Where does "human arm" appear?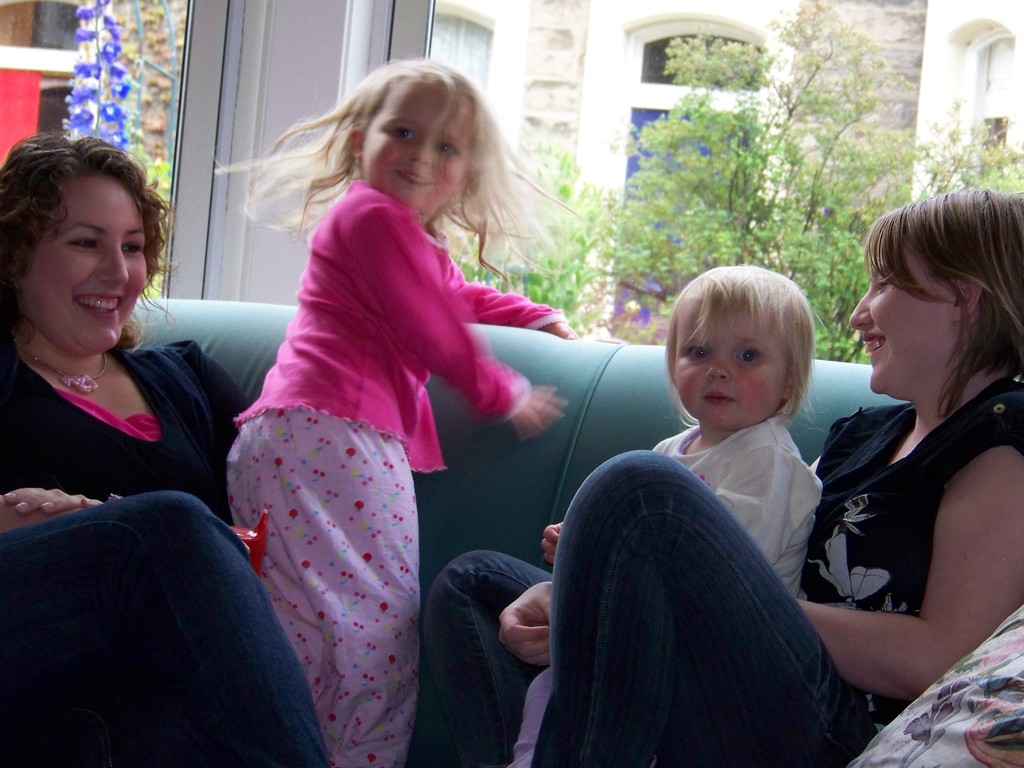
Appears at l=5, t=487, r=264, b=554.
